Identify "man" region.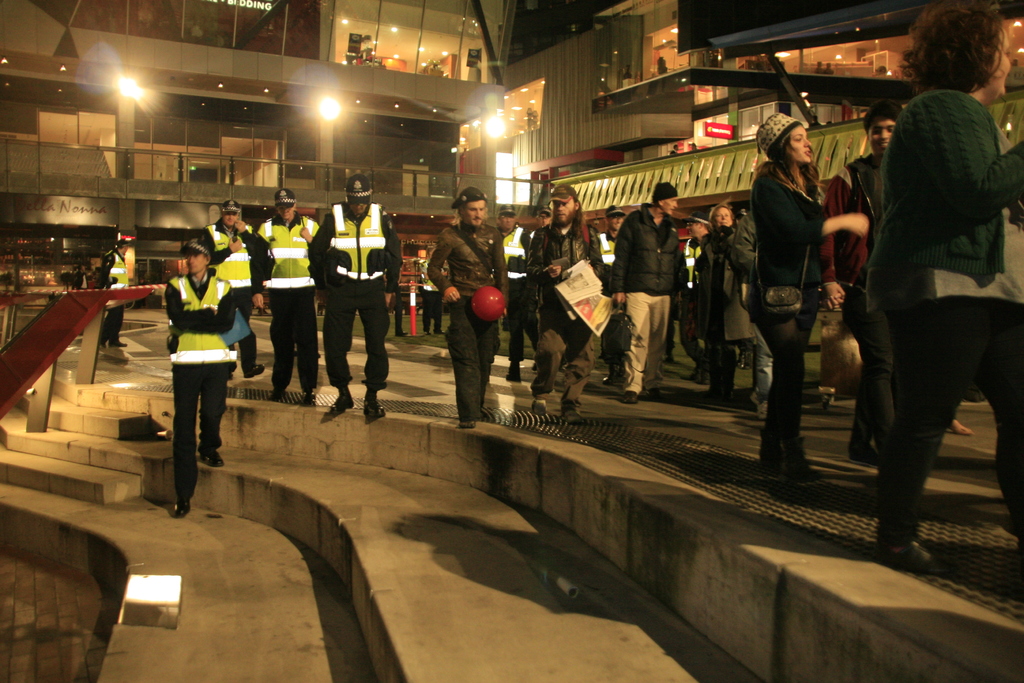
Region: pyautogui.locateOnScreen(596, 204, 624, 362).
